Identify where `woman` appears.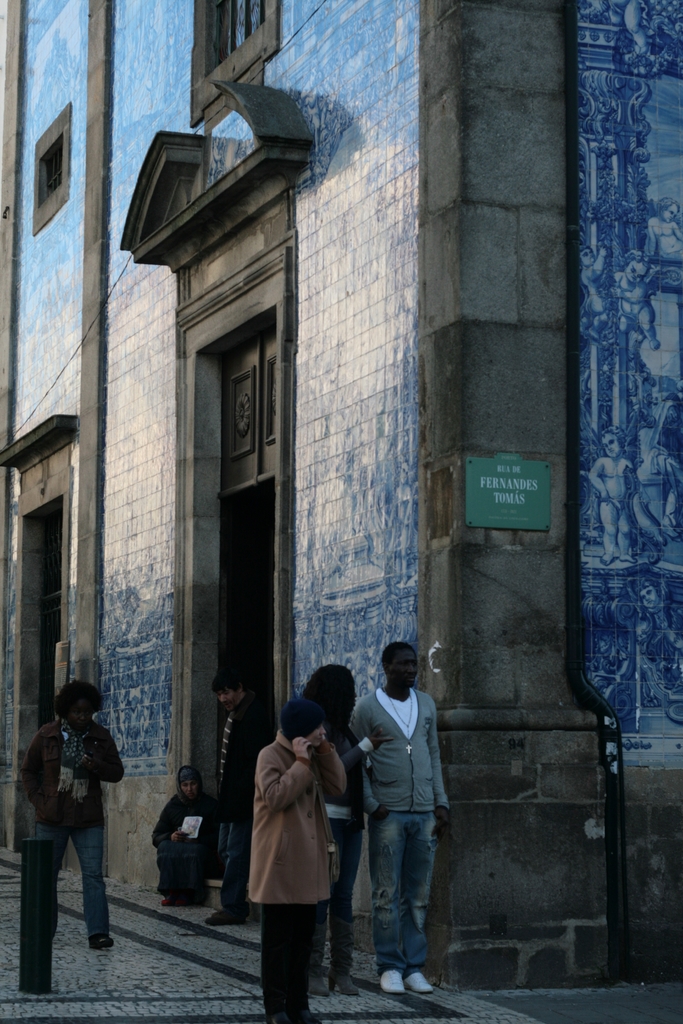
Appears at <box>253,690,351,1023</box>.
